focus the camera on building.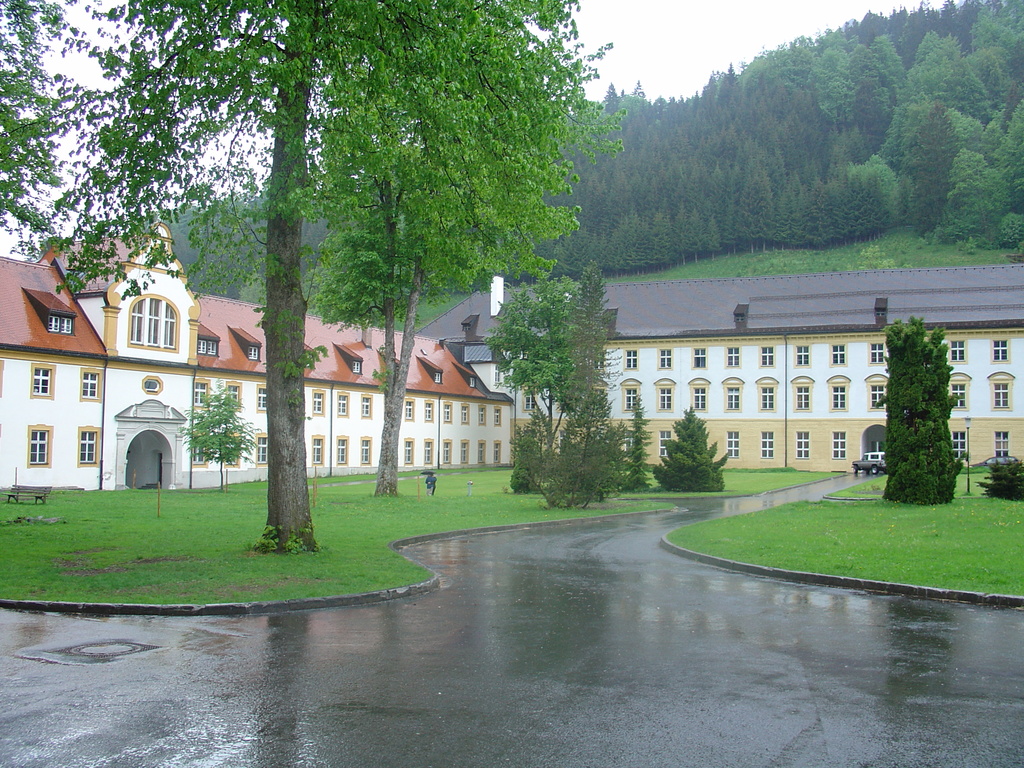
Focus region: (407,266,1023,470).
